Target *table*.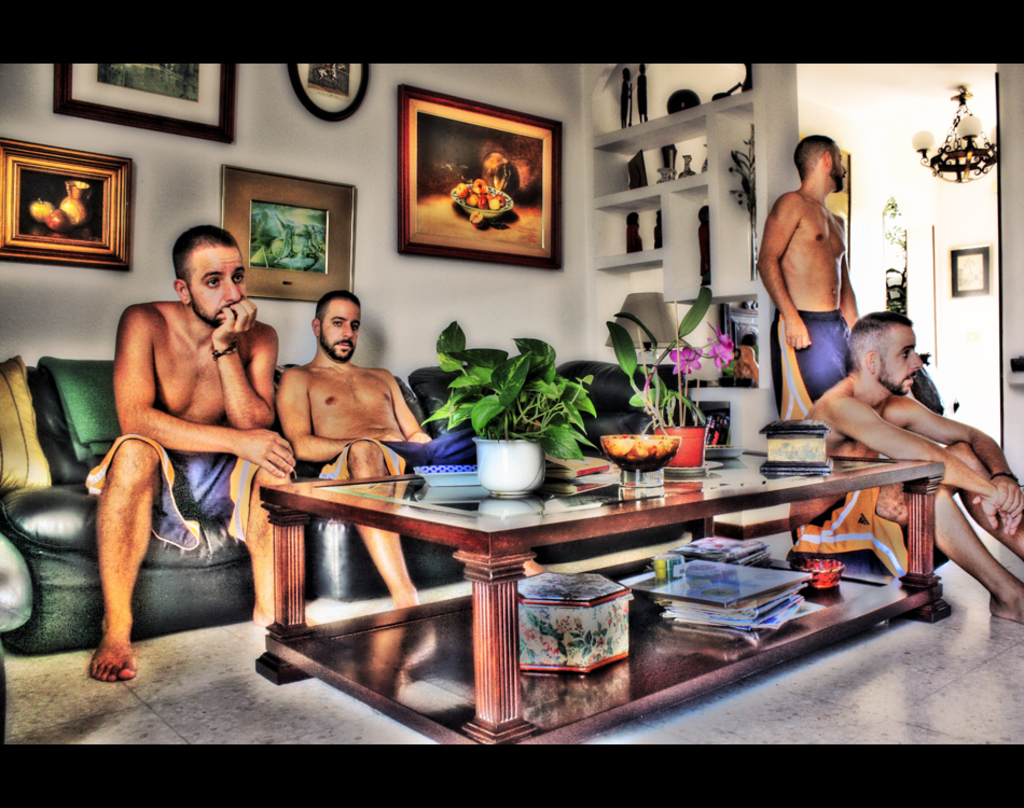
Target region: (left=232, top=422, right=927, bottom=732).
